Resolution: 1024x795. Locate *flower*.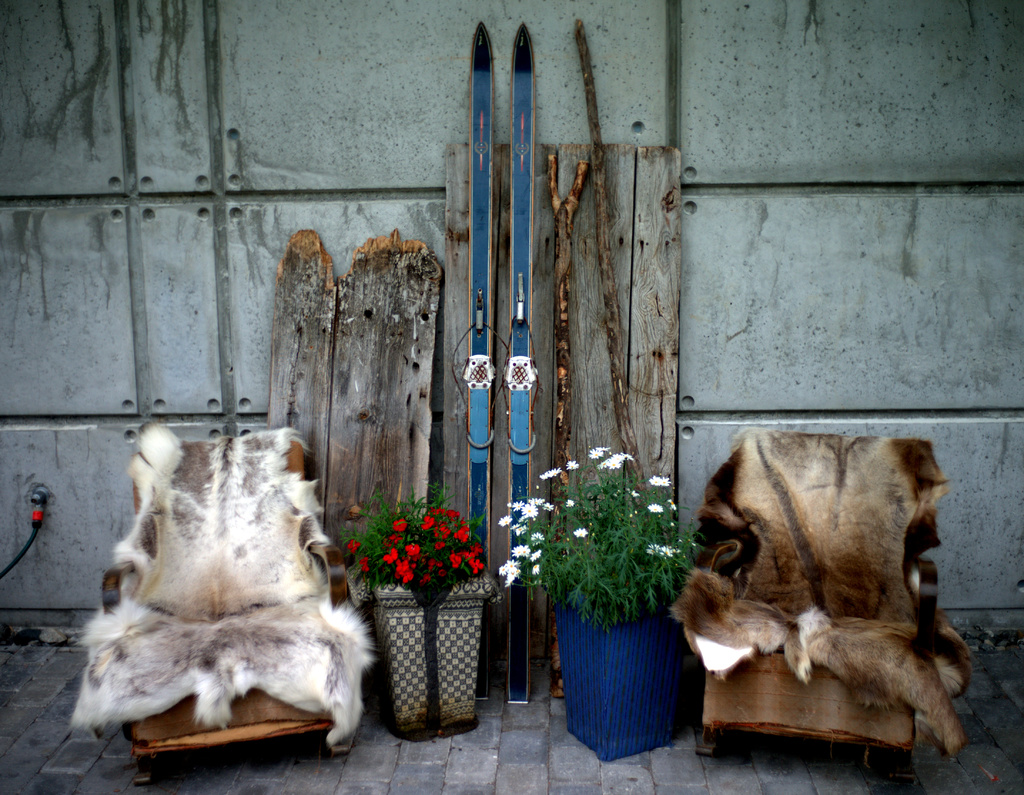
[661, 545, 671, 559].
